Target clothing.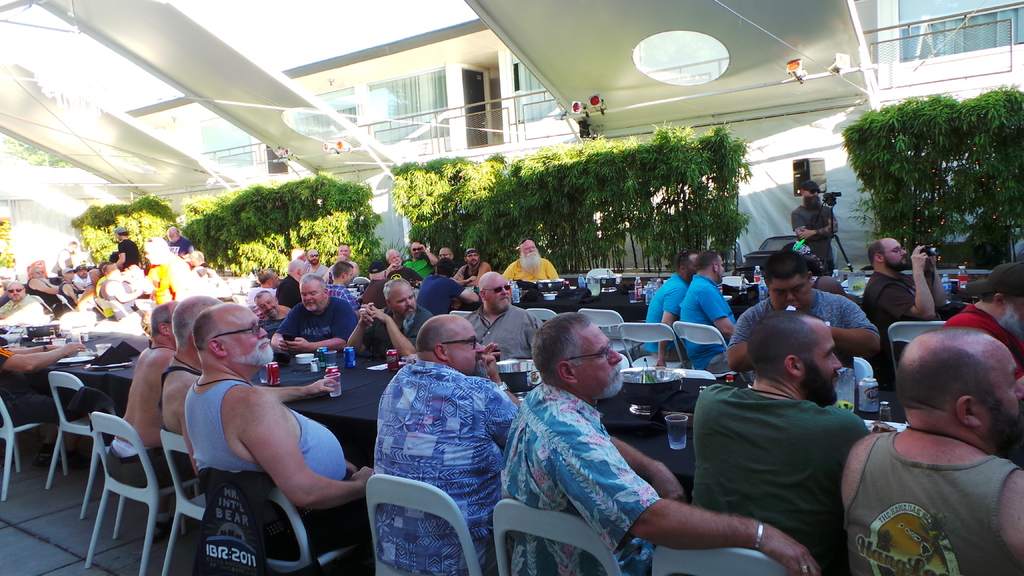
Target region: (x1=273, y1=293, x2=360, y2=344).
